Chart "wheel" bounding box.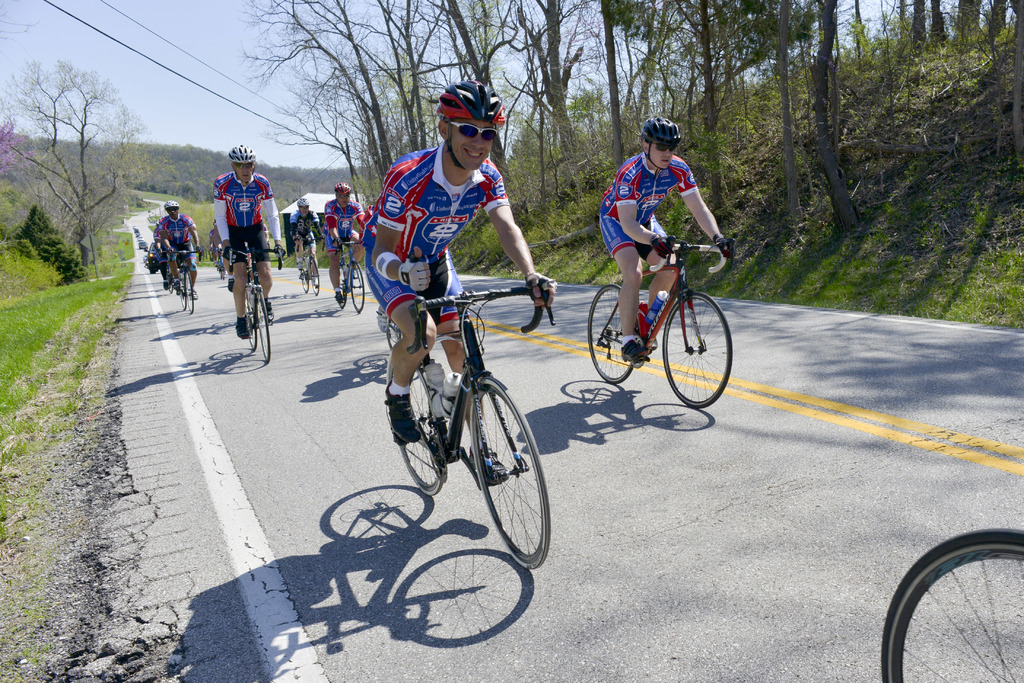
Charted: [left=881, top=530, right=1023, bottom=682].
